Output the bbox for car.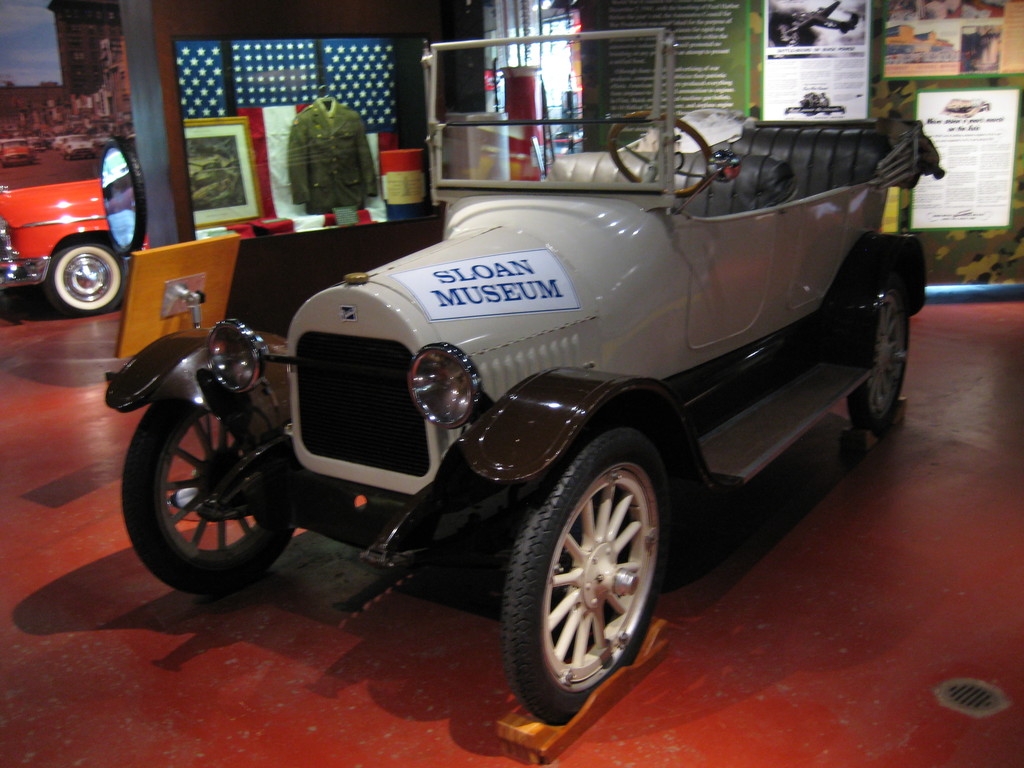
x1=96, y1=28, x2=932, y2=719.
